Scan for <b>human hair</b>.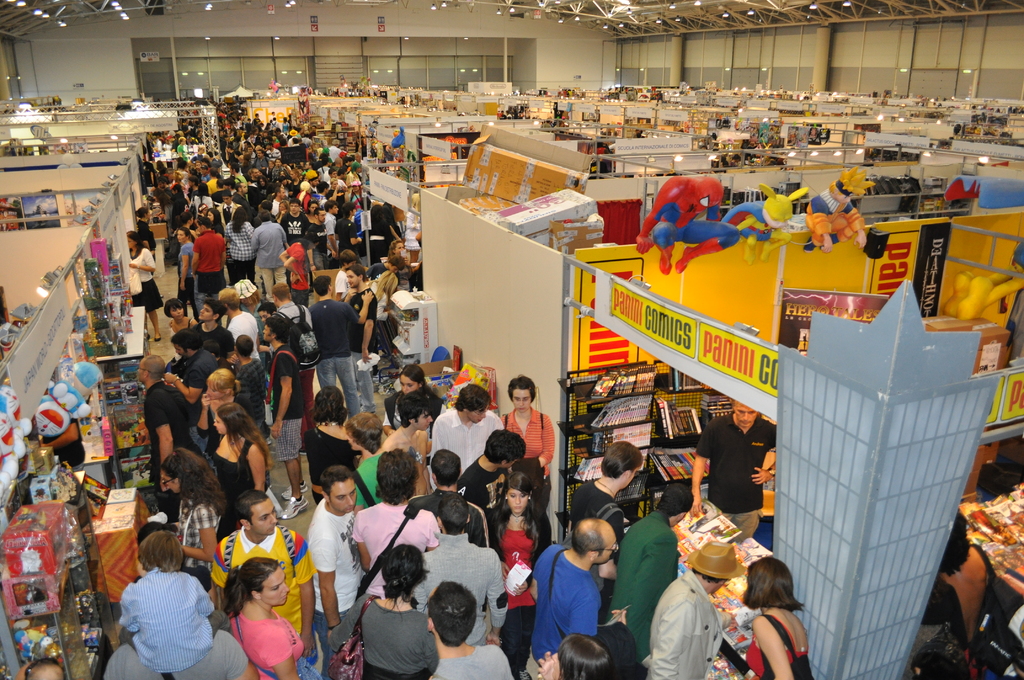
Scan result: Rect(126, 231, 150, 255).
